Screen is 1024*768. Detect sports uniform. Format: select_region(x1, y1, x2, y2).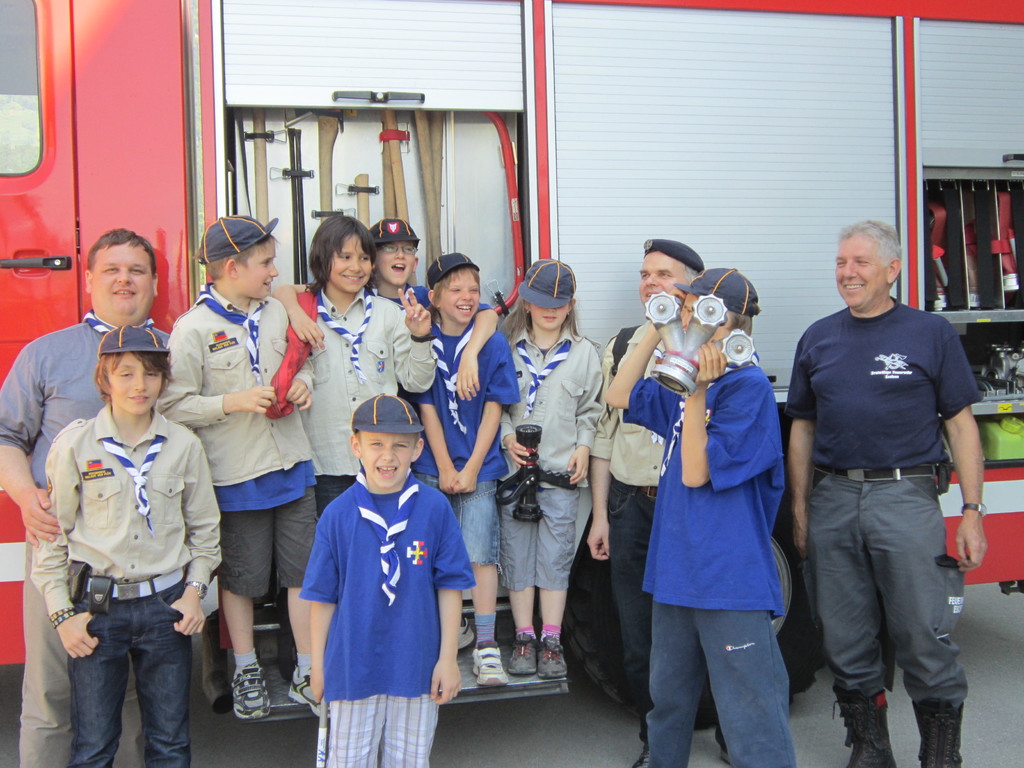
select_region(396, 252, 527, 689).
